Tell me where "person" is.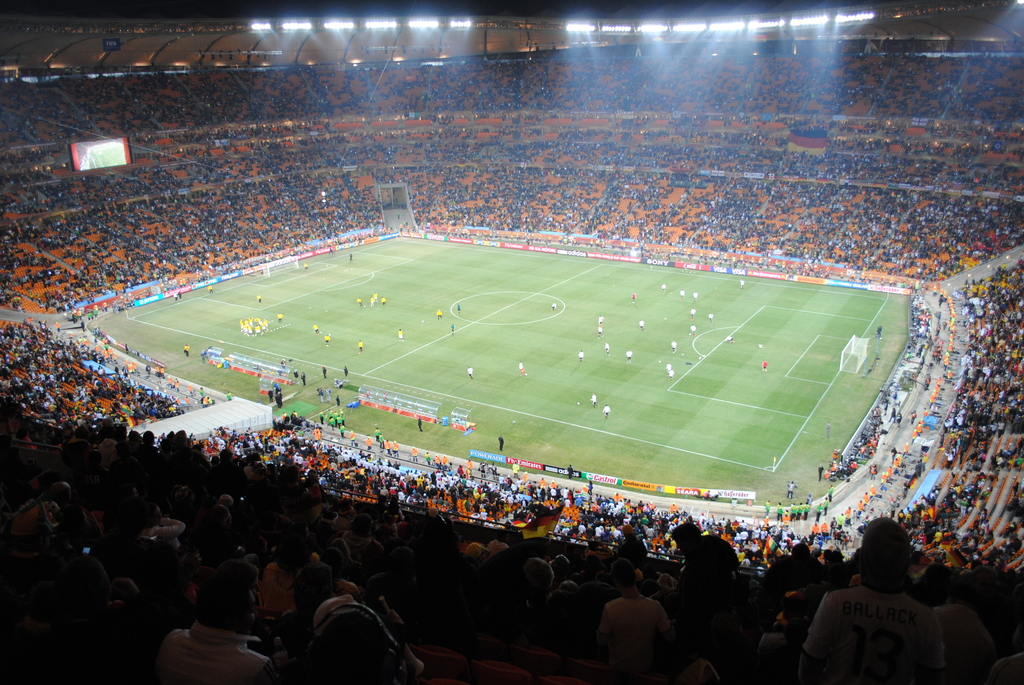
"person" is at left=828, top=485, right=833, bottom=501.
